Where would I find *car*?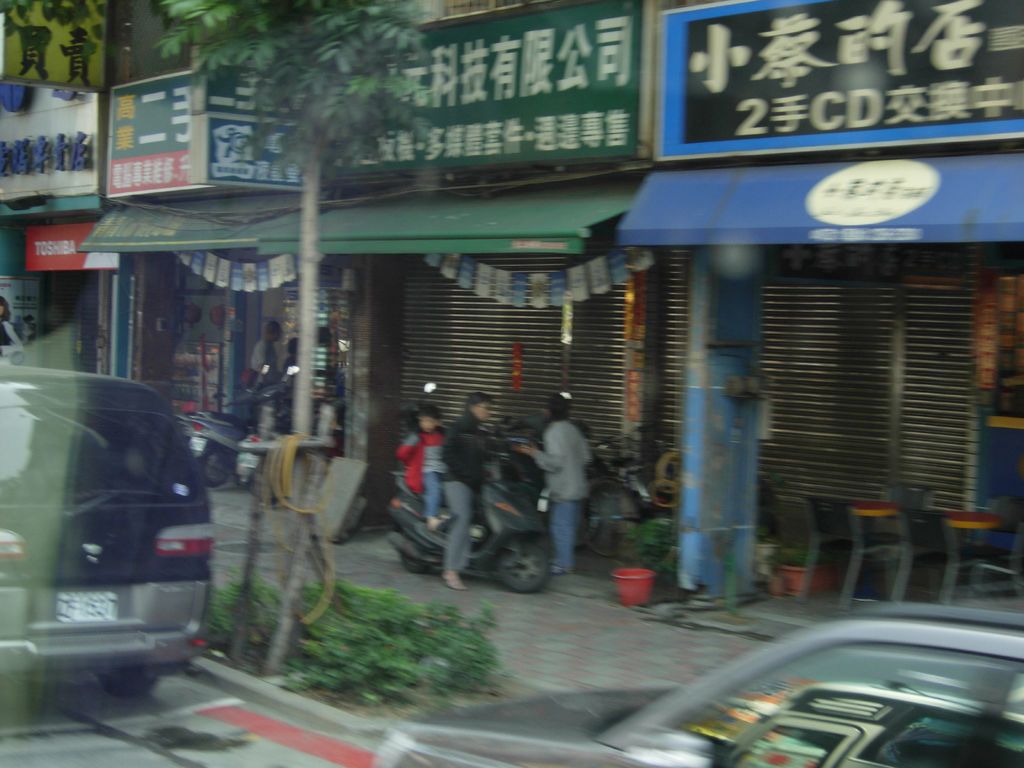
At 5, 372, 231, 709.
